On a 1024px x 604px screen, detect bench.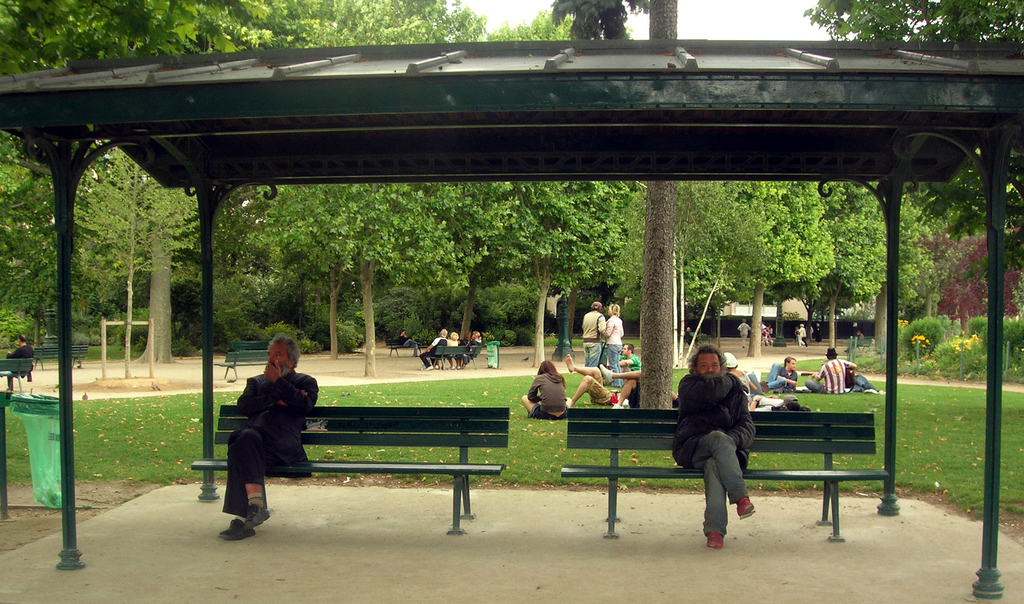
{"left": 218, "top": 354, "right": 279, "bottom": 379}.
